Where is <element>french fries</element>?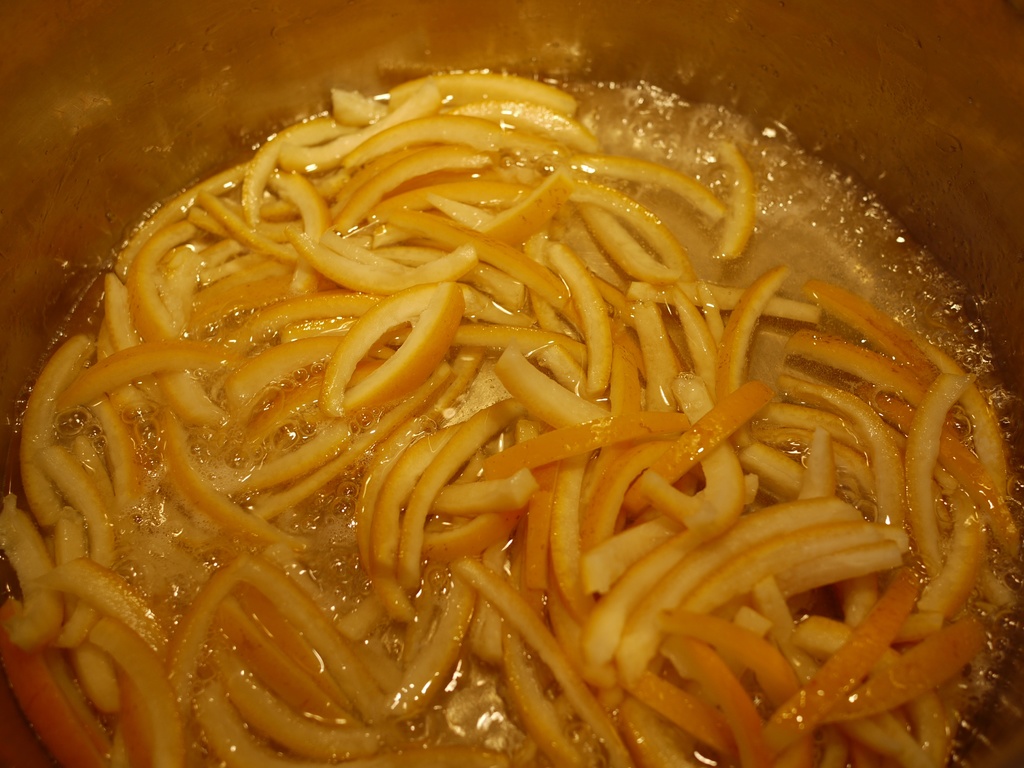
117 166 259 272.
